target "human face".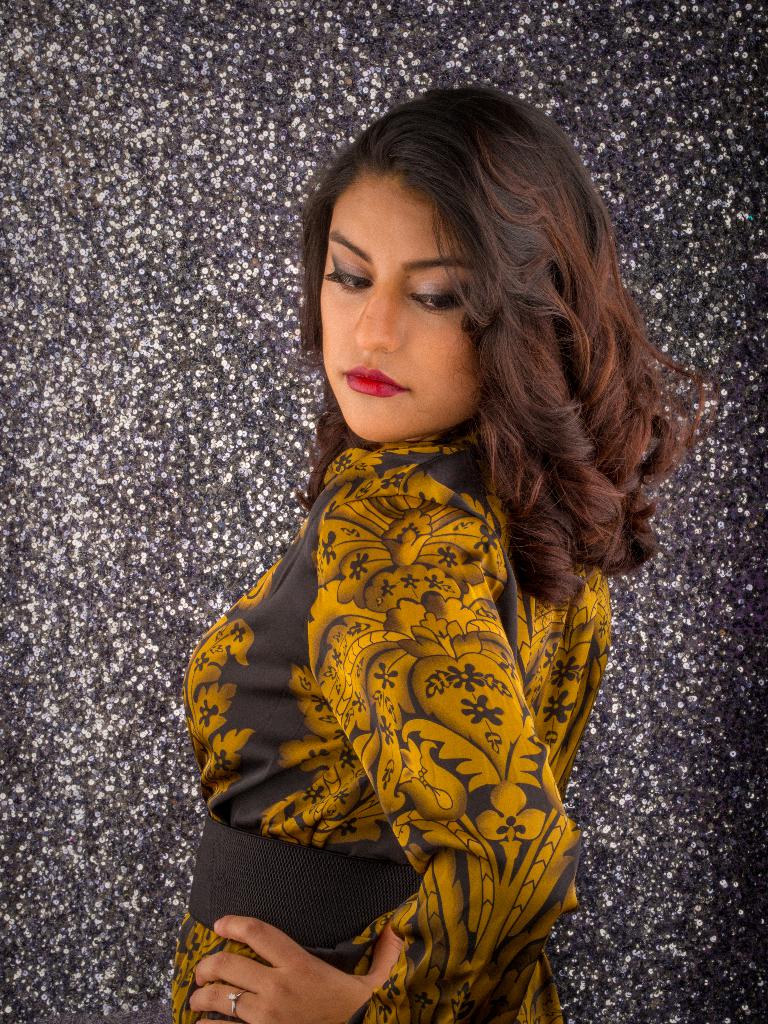
Target region: BBox(317, 164, 479, 440).
